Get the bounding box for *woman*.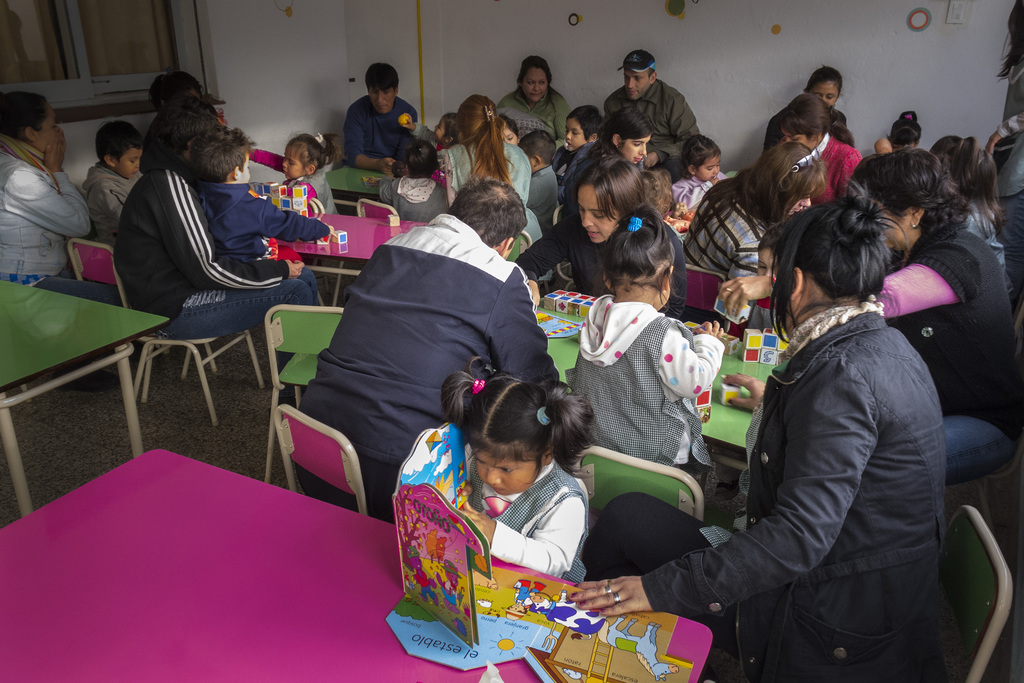
446:94:539:259.
